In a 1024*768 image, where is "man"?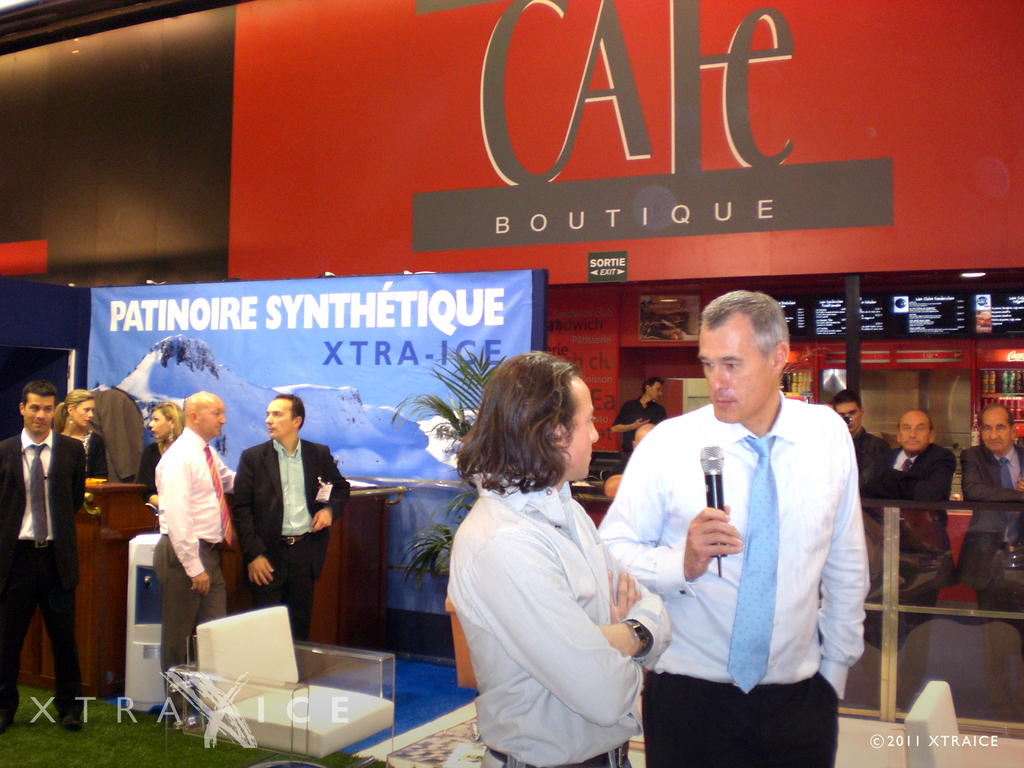
Rect(880, 408, 958, 561).
